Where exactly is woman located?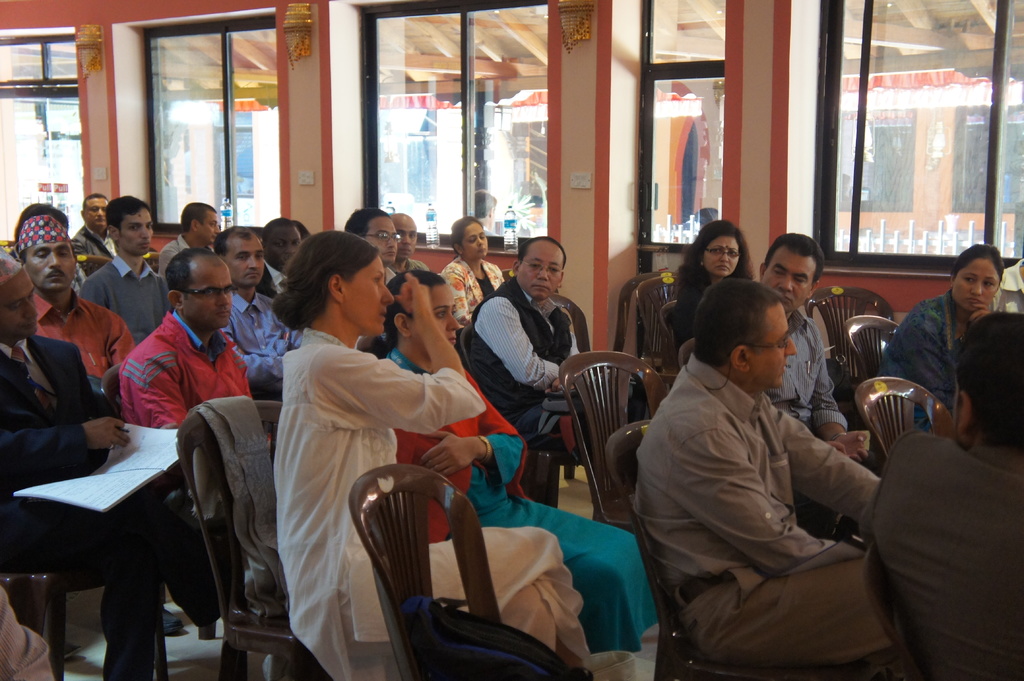
Its bounding box is [left=268, top=226, right=598, bottom=680].
